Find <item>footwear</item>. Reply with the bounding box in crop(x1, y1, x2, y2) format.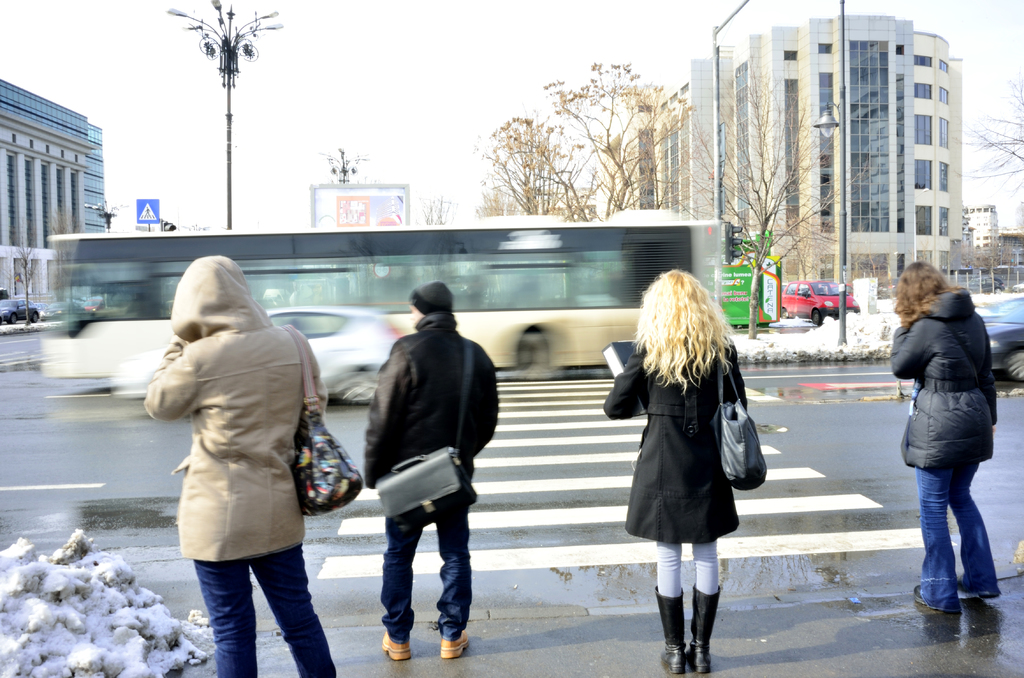
crop(950, 574, 998, 600).
